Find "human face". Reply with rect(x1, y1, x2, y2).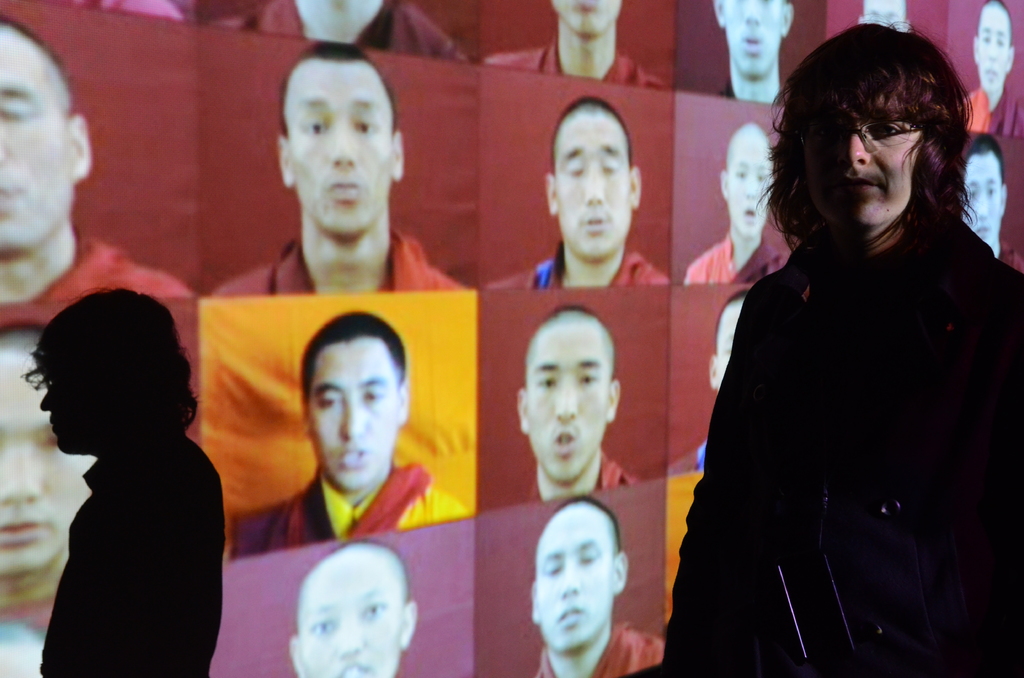
rect(525, 323, 614, 479).
